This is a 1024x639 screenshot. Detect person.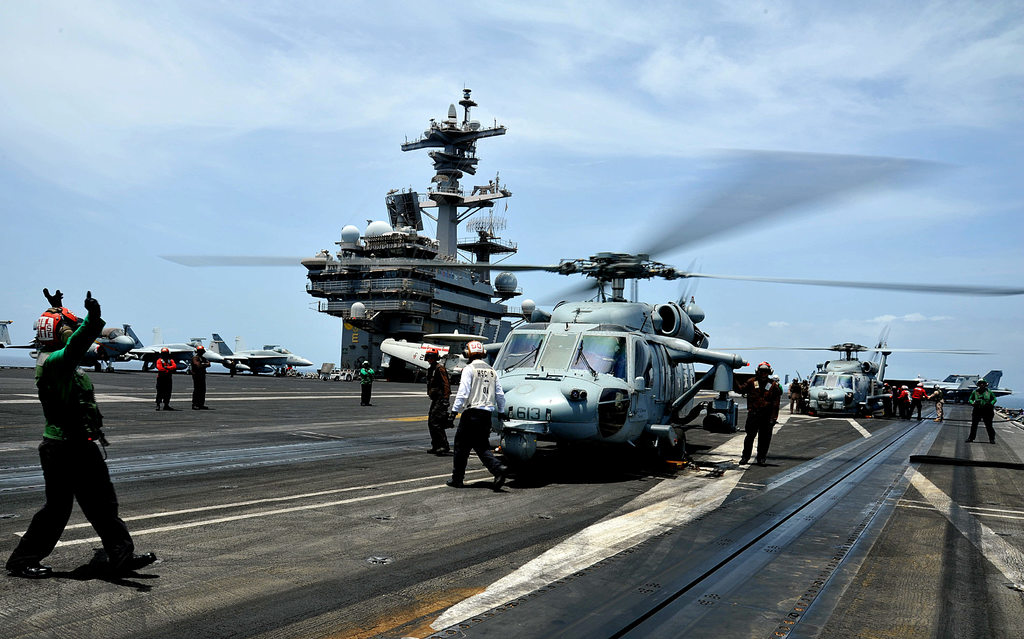
x1=423, y1=350, x2=448, y2=452.
